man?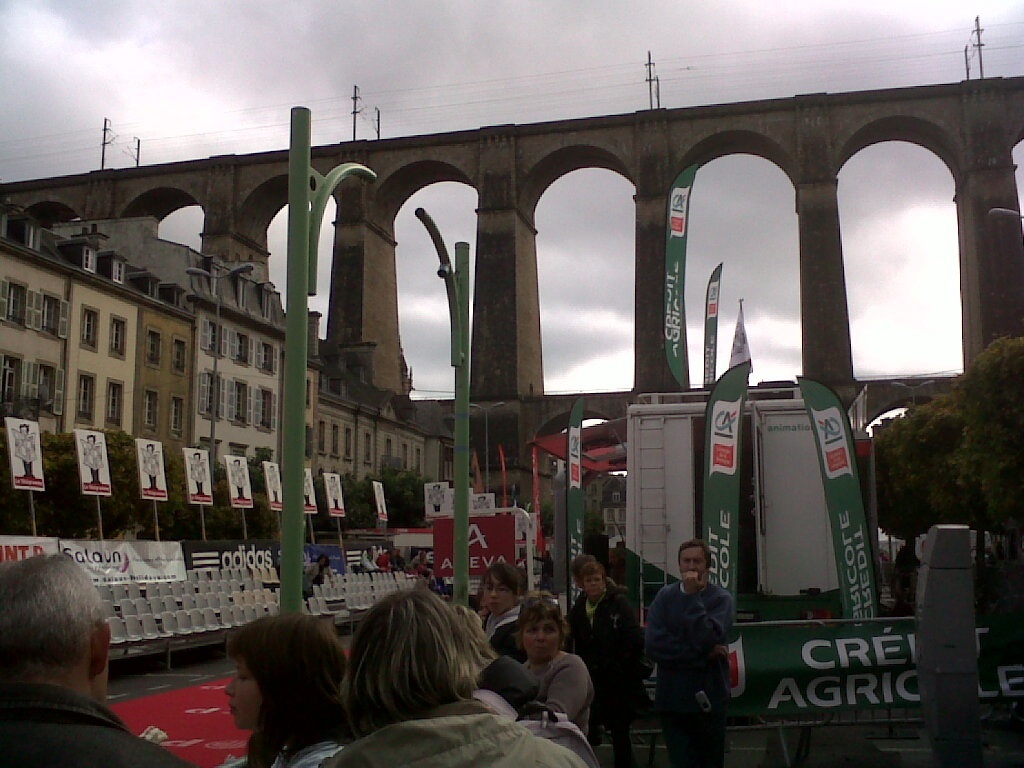
304,470,314,505
